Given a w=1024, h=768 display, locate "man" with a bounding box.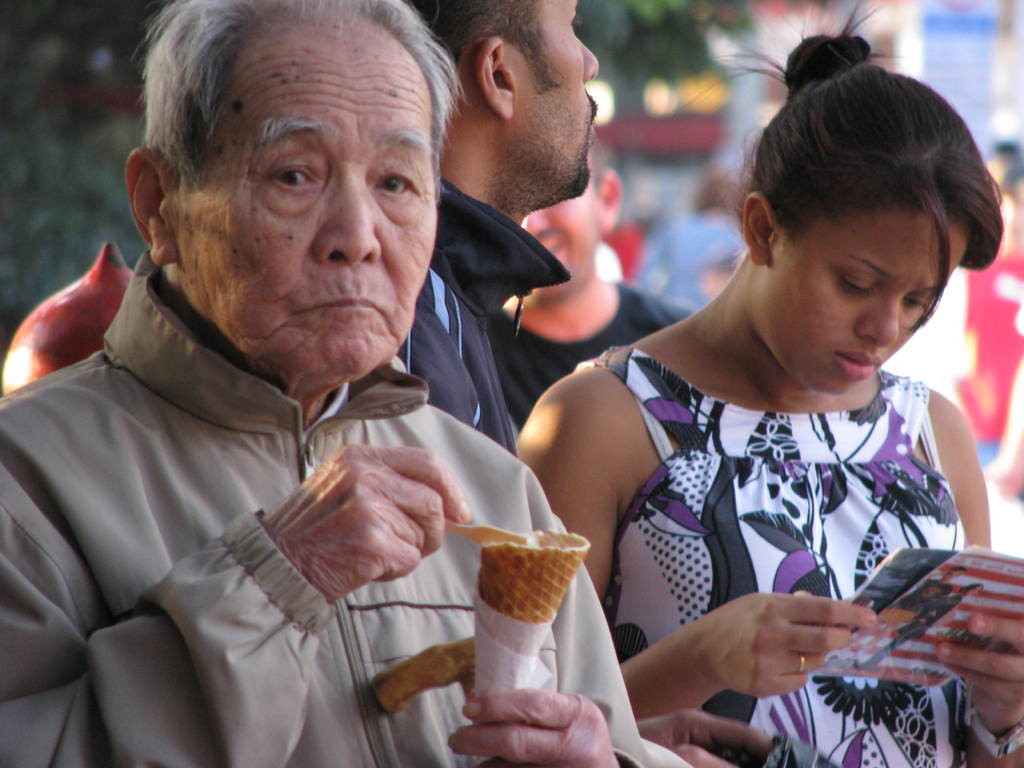
Located: {"left": 9, "top": 0, "right": 689, "bottom": 767}.
